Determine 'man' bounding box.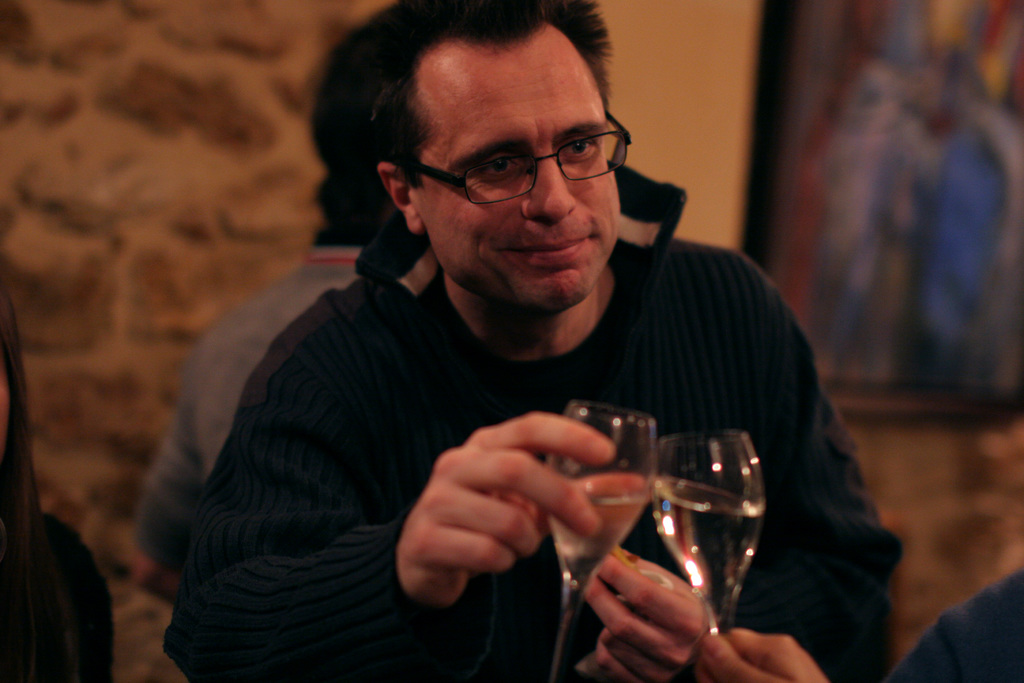
Determined: region(68, 47, 903, 671).
